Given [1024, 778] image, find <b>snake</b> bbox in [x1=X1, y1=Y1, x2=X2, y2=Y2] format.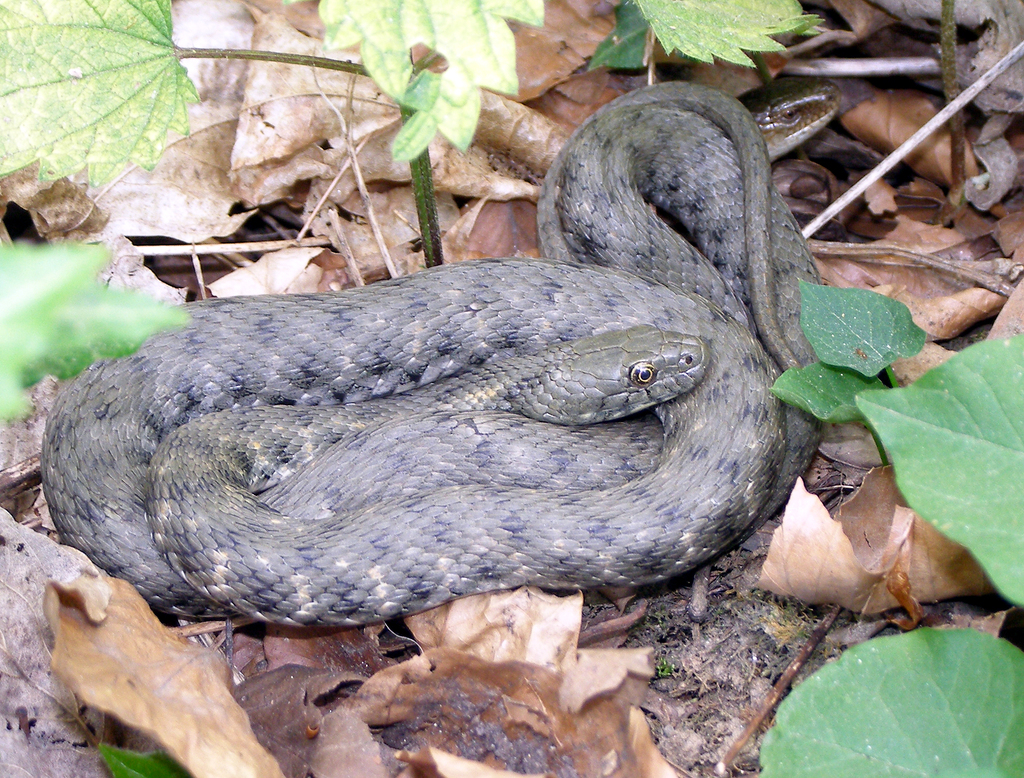
[x1=742, y1=81, x2=839, y2=161].
